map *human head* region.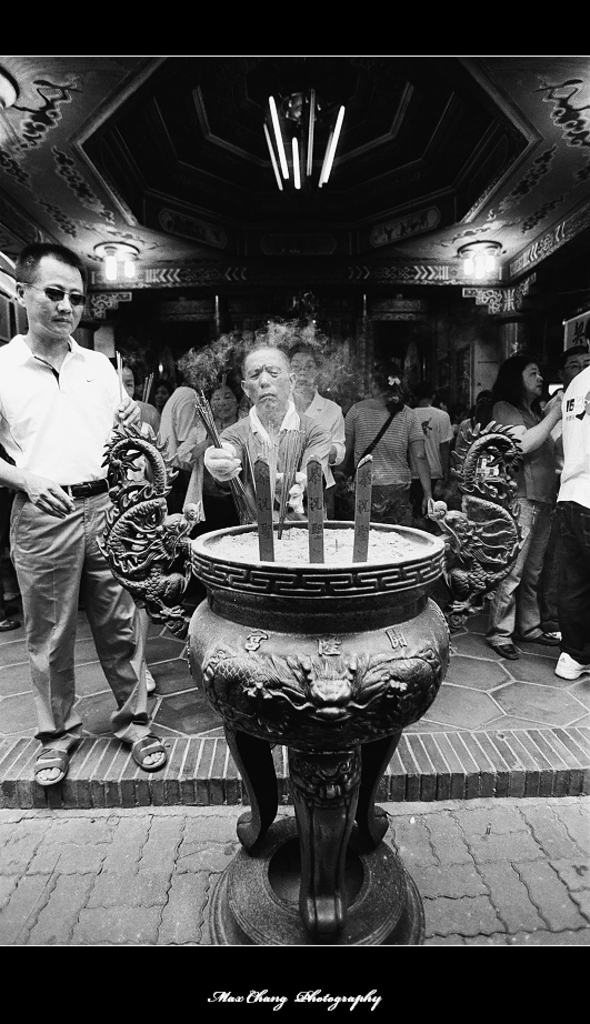
Mapped to locate(566, 341, 589, 384).
